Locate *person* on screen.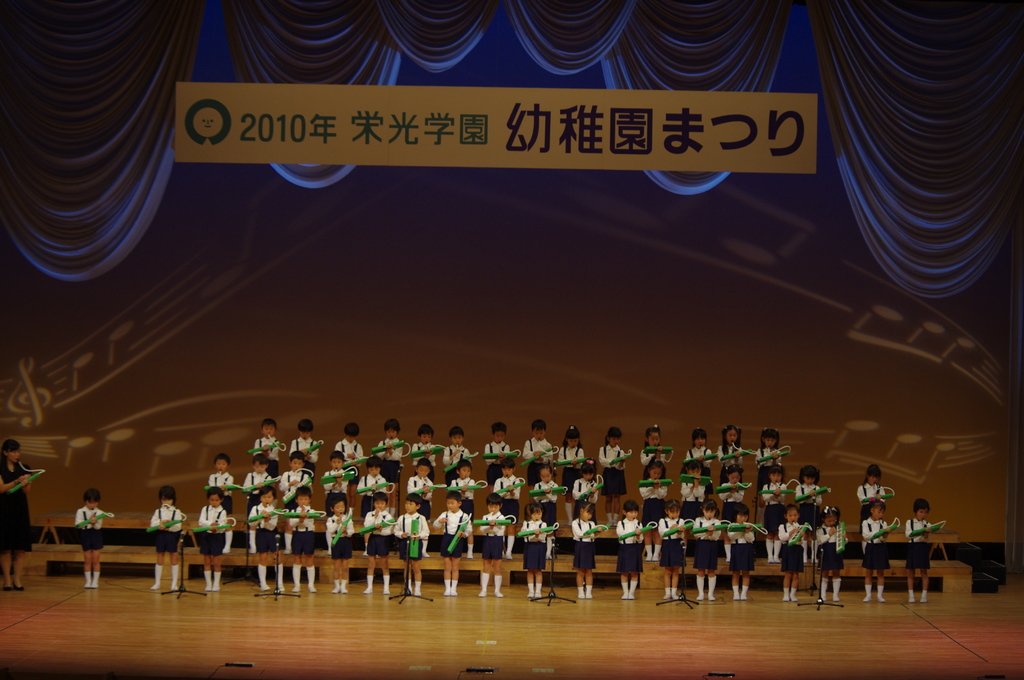
On screen at box=[334, 423, 362, 506].
